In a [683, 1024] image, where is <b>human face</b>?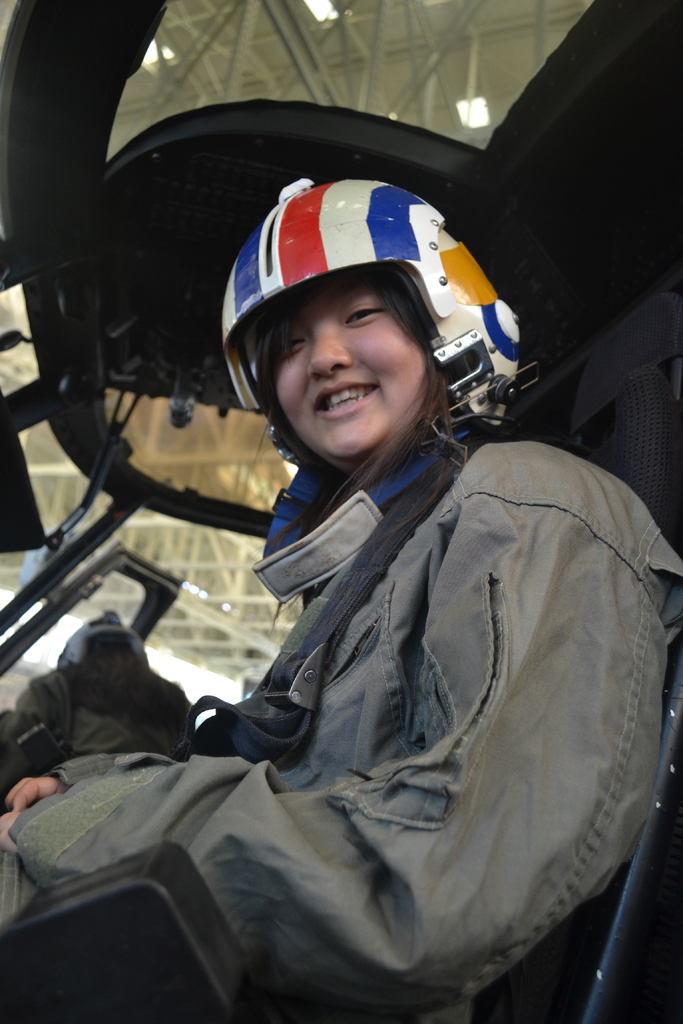
bbox(275, 274, 425, 449).
